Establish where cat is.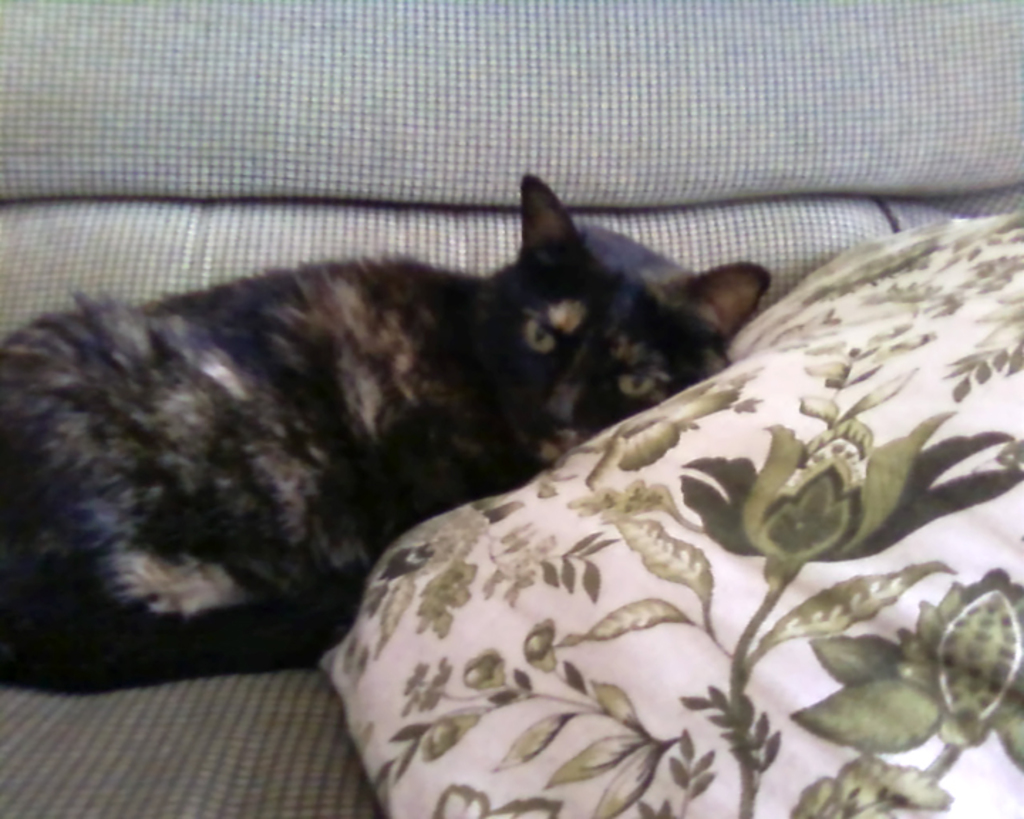
Established at 0, 169, 771, 695.
